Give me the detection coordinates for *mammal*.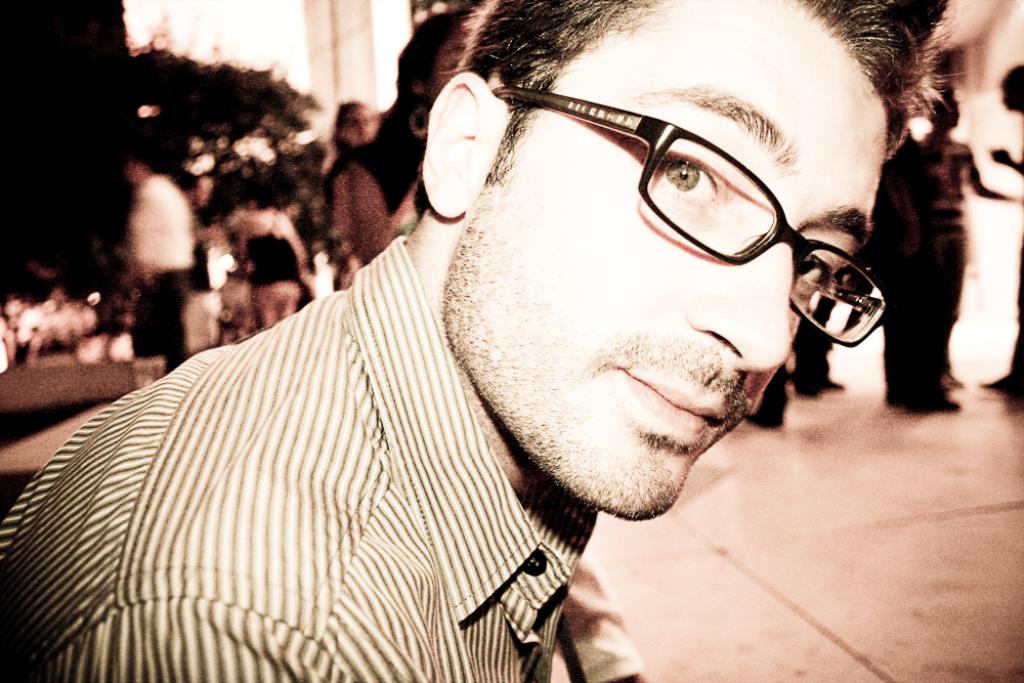
BBox(994, 62, 1023, 402).
